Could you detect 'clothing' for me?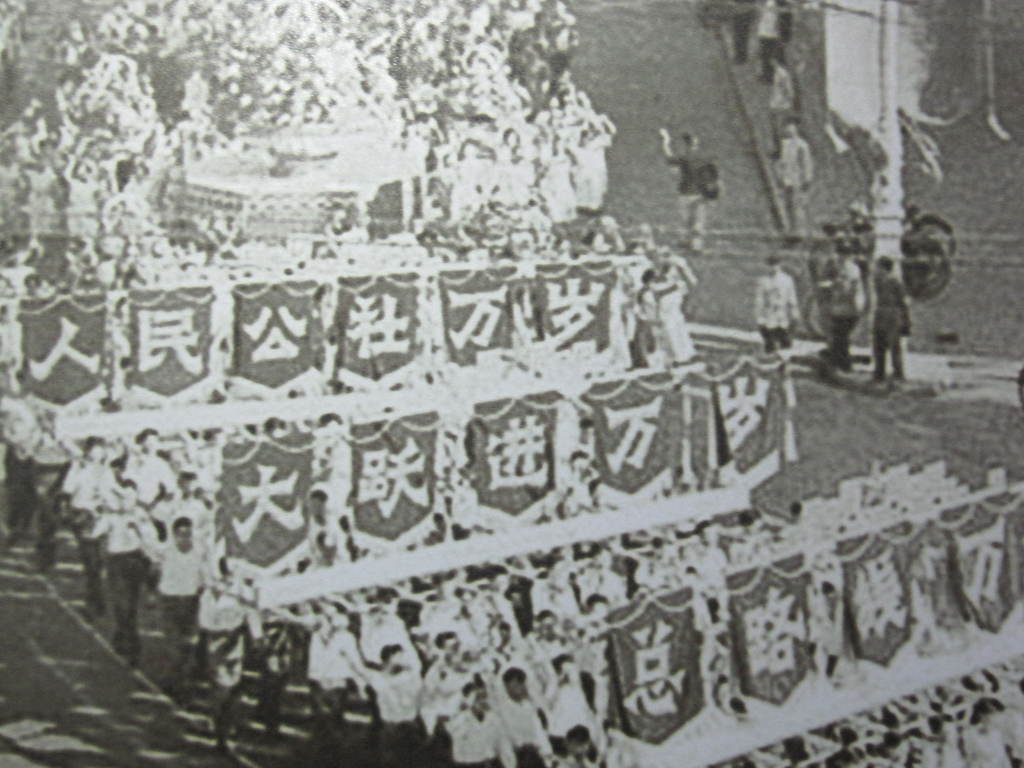
Detection result: (left=163, top=550, right=202, bottom=678).
